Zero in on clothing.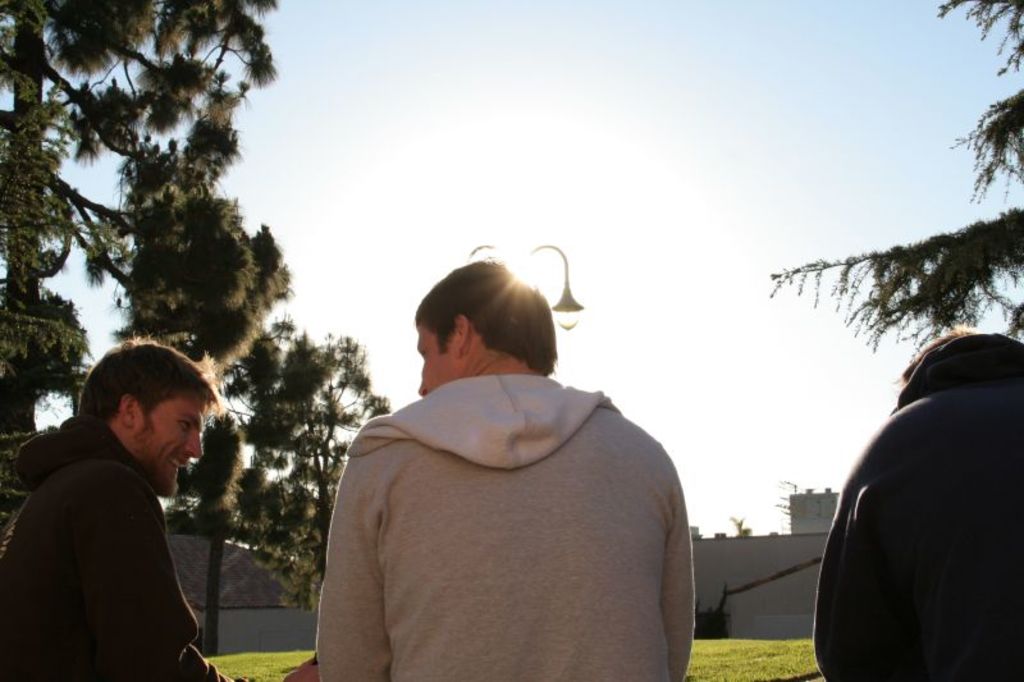
Zeroed in: bbox=[306, 342, 714, 681].
